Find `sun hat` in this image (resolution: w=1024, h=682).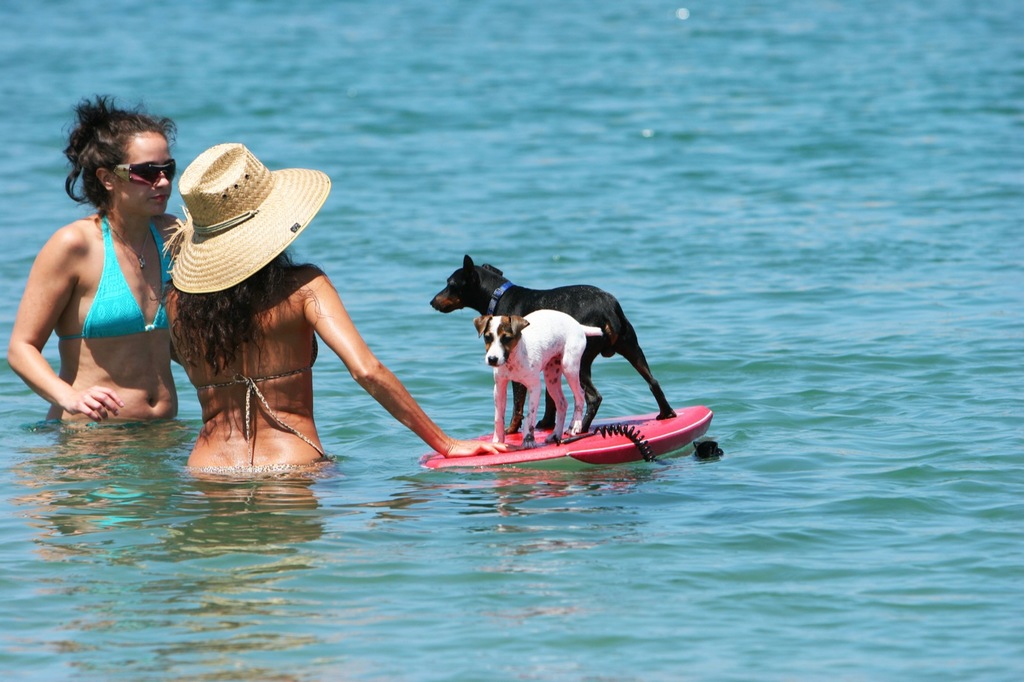
[168,140,337,297].
